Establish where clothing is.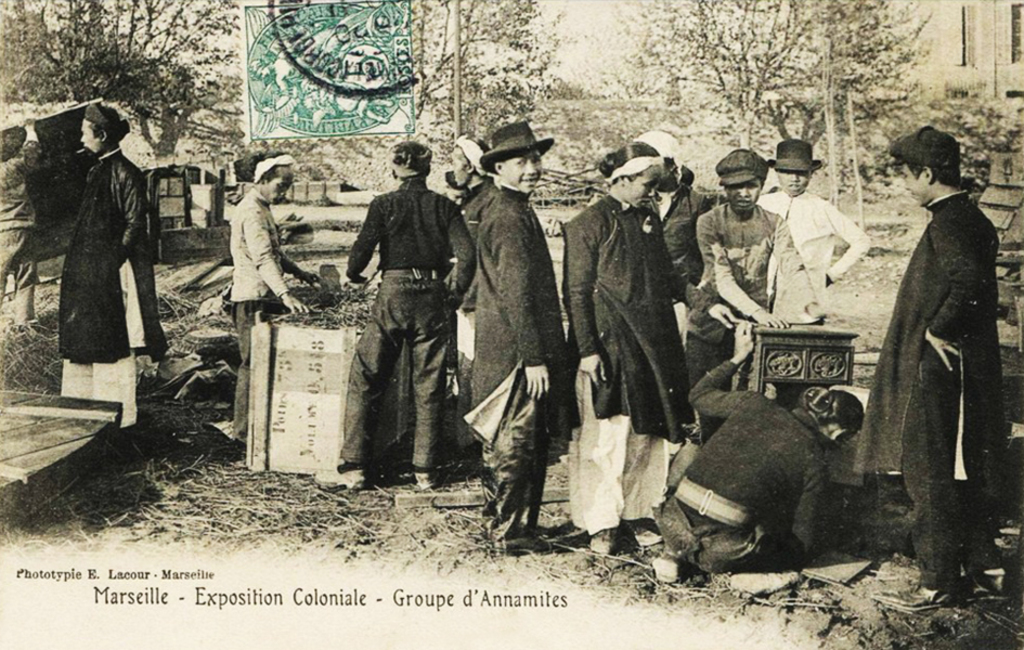
Established at box(53, 148, 169, 424).
